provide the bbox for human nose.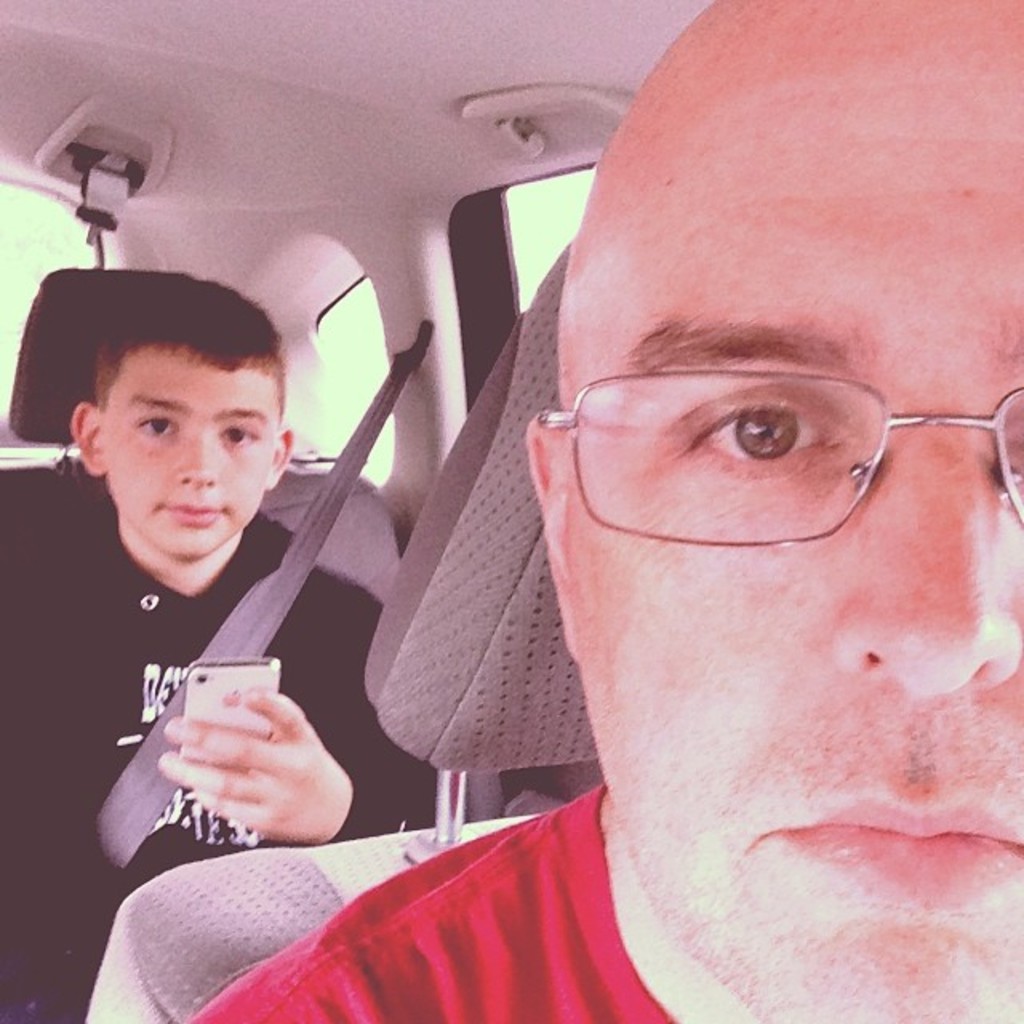
[829,413,1021,698].
